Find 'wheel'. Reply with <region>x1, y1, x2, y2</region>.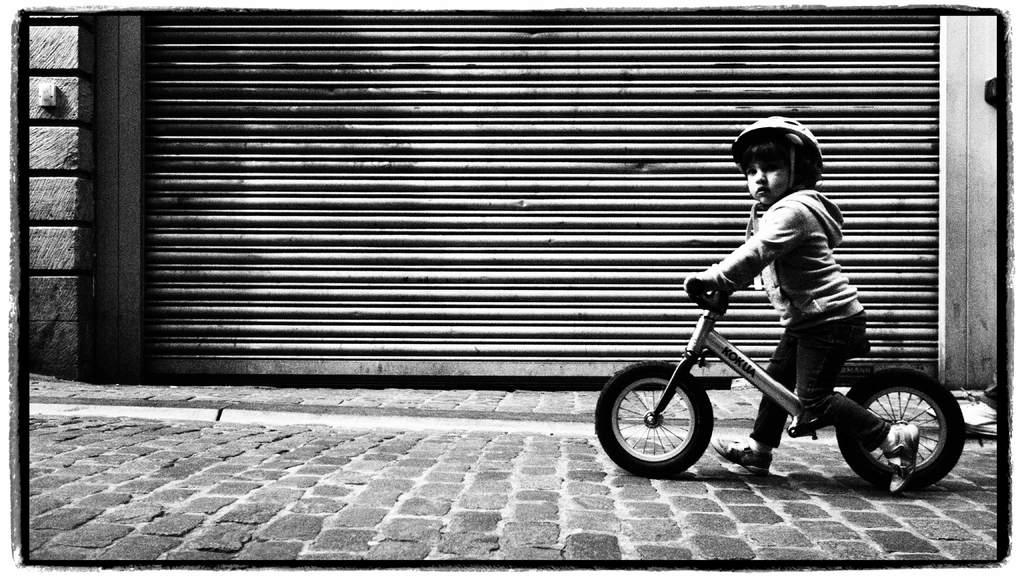
<region>594, 360, 714, 477</region>.
